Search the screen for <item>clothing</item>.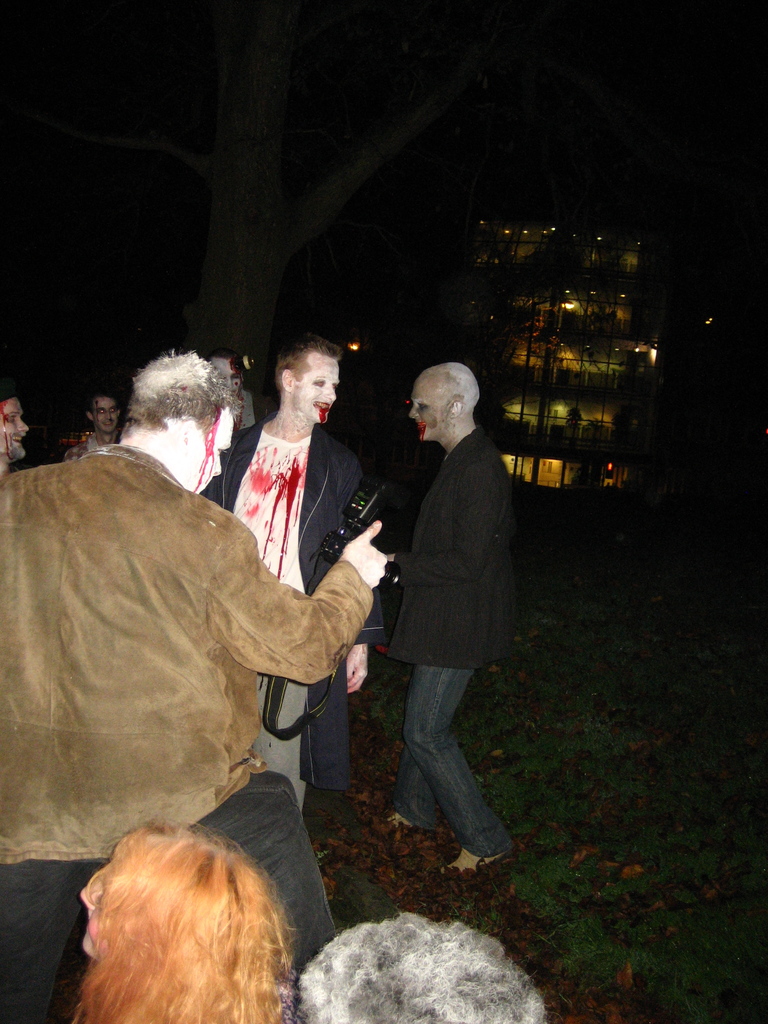
Found at x1=369, y1=426, x2=513, y2=870.
